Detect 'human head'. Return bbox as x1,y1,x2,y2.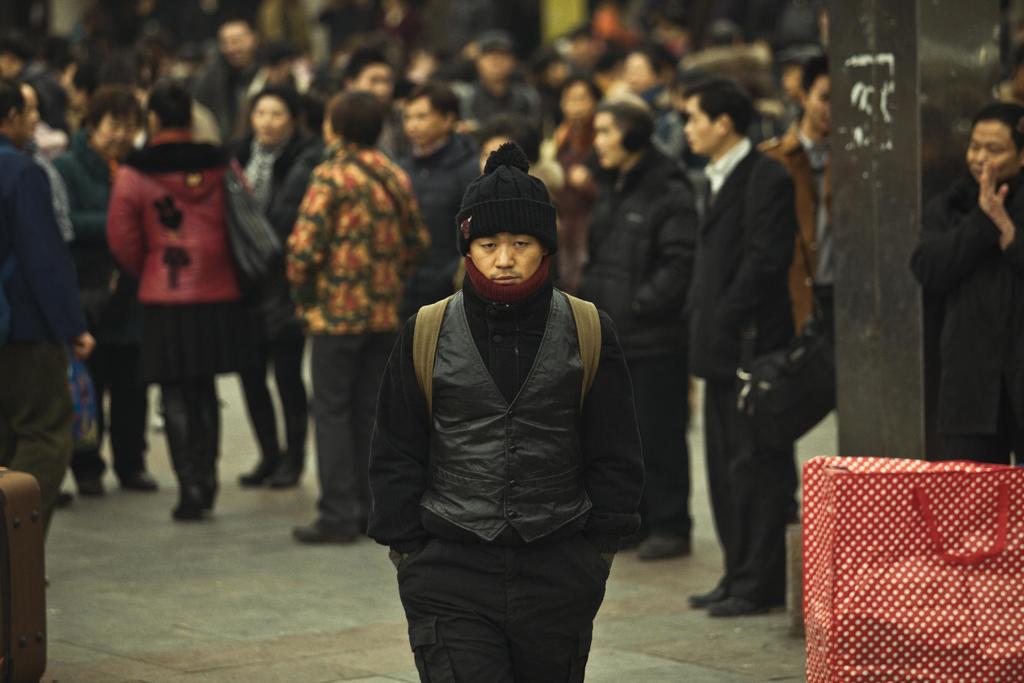
561,78,602,119.
